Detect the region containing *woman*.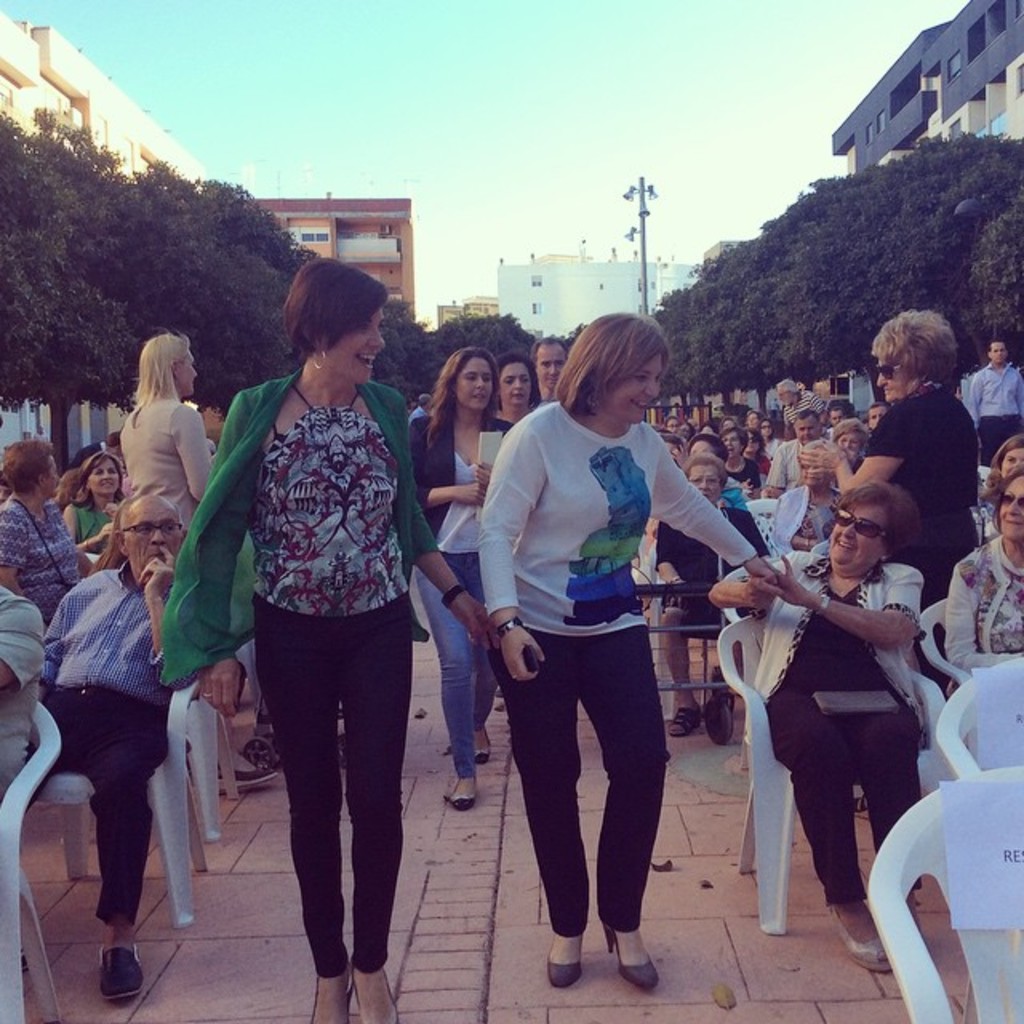
box=[710, 490, 936, 1008].
